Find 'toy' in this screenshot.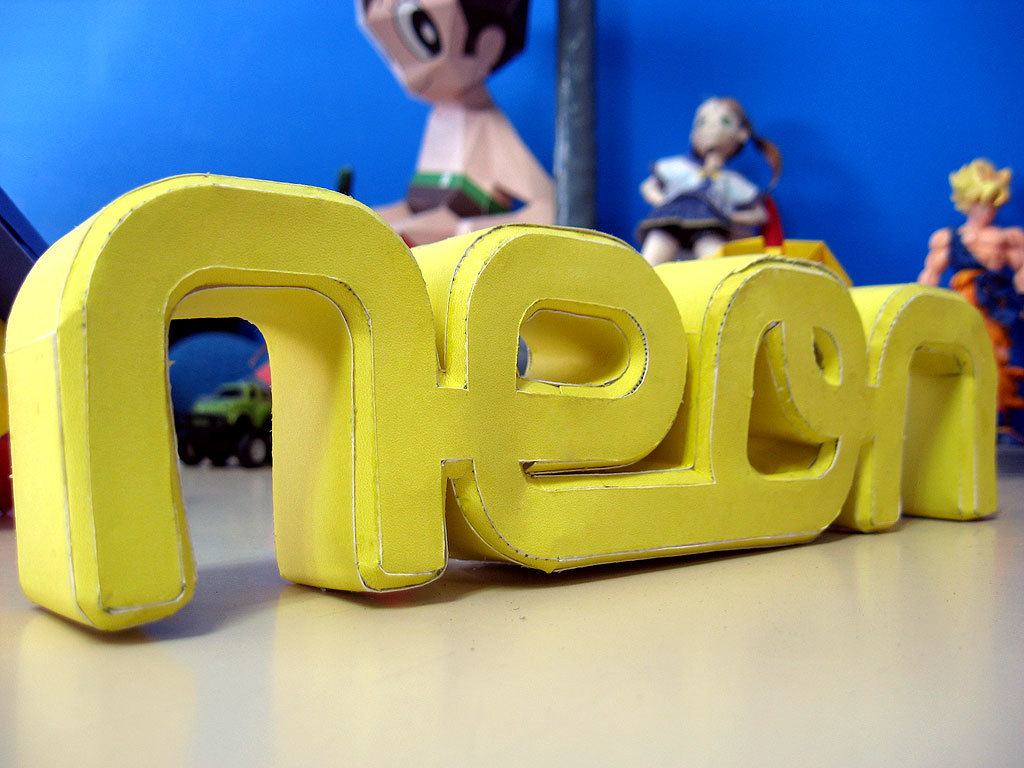
The bounding box for 'toy' is bbox=[182, 367, 283, 474].
